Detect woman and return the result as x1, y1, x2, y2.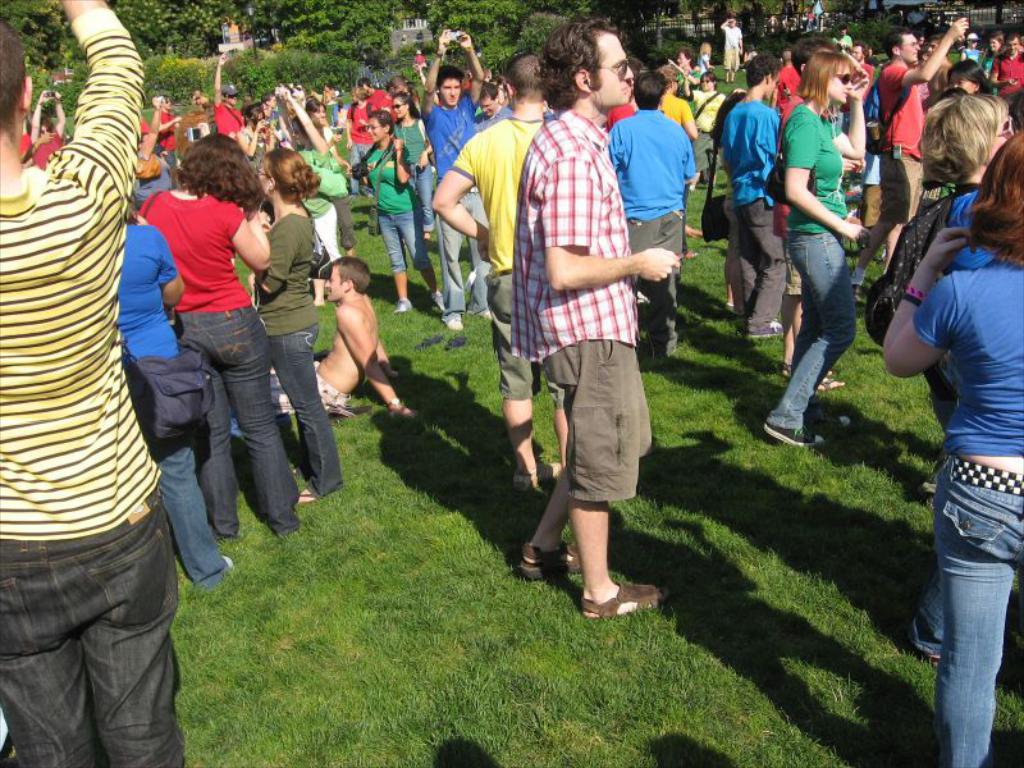
241, 141, 332, 507.
